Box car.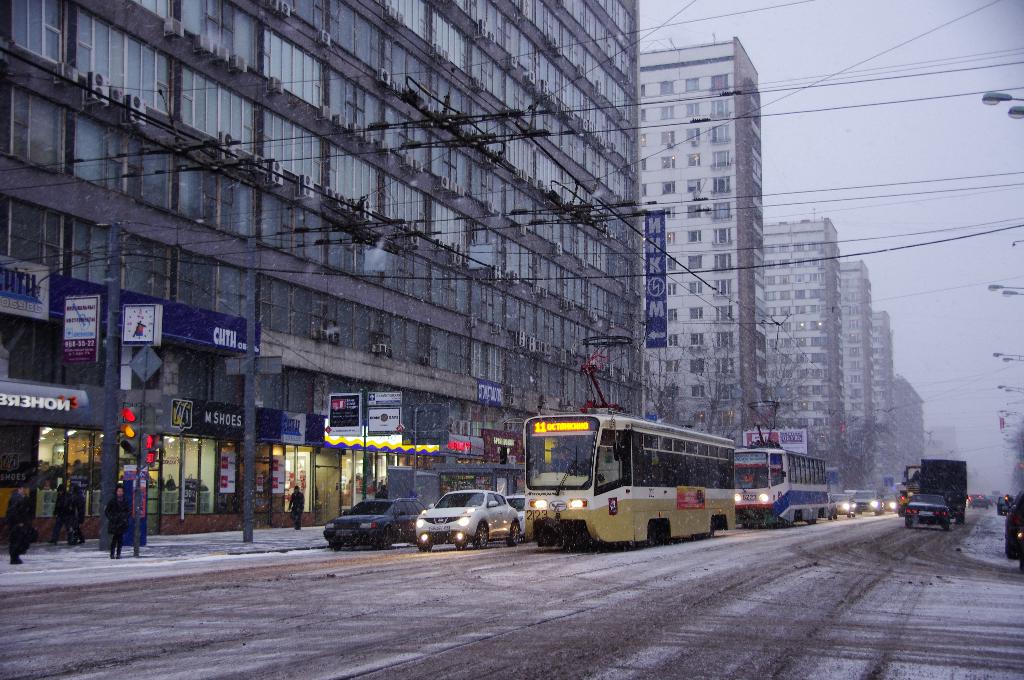
{"x1": 973, "y1": 493, "x2": 991, "y2": 506}.
